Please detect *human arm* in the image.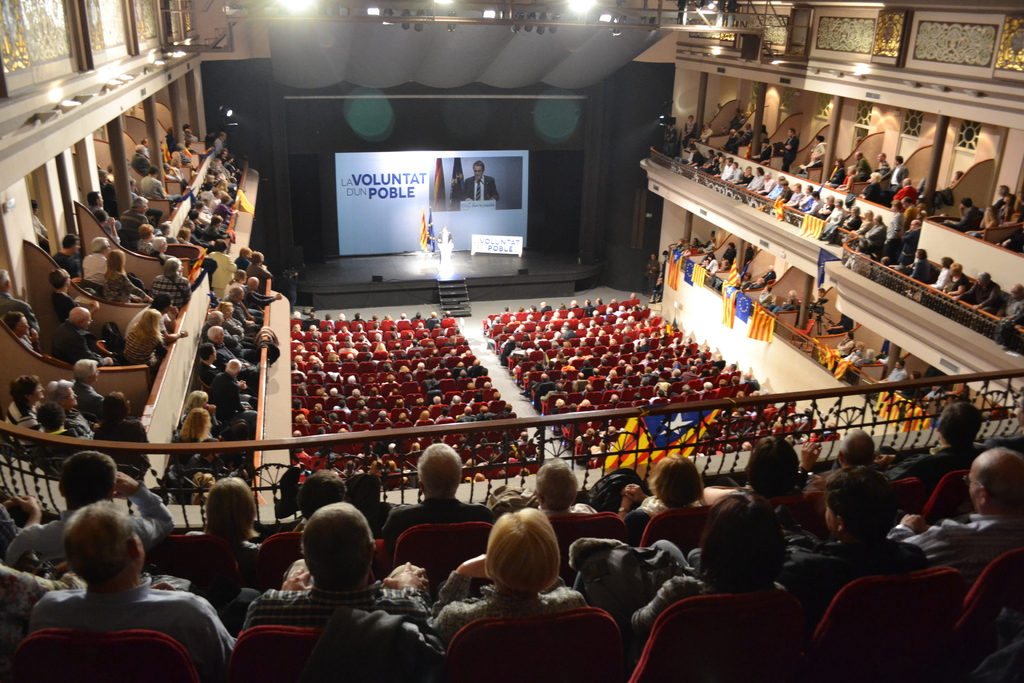
{"left": 956, "top": 204, "right": 967, "bottom": 218}.
